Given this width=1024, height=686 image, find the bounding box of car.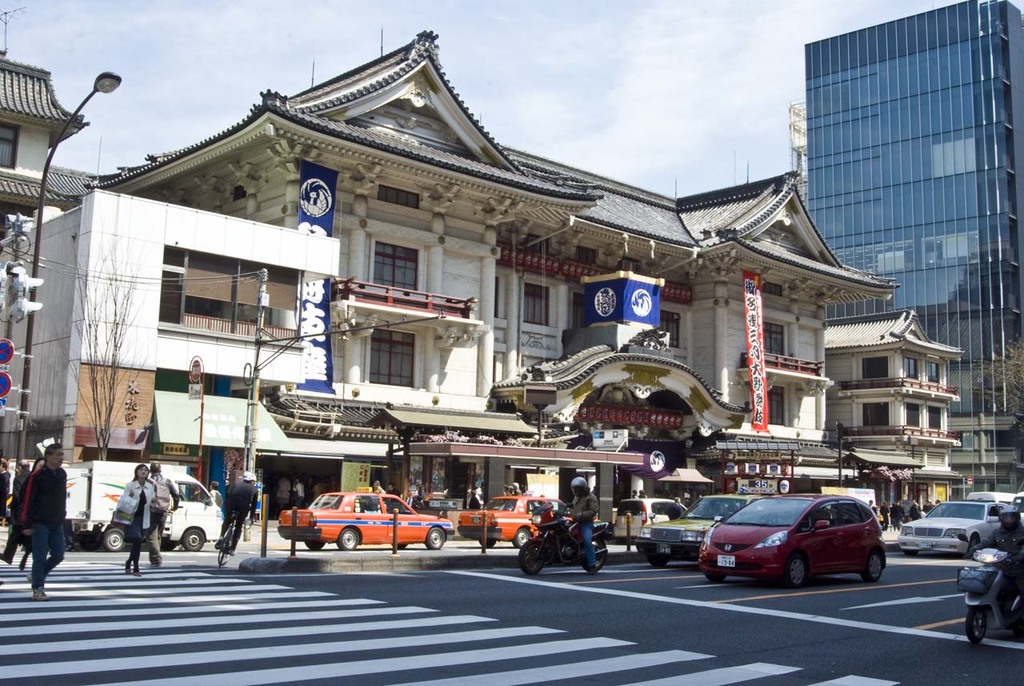
Rect(894, 501, 1014, 558).
